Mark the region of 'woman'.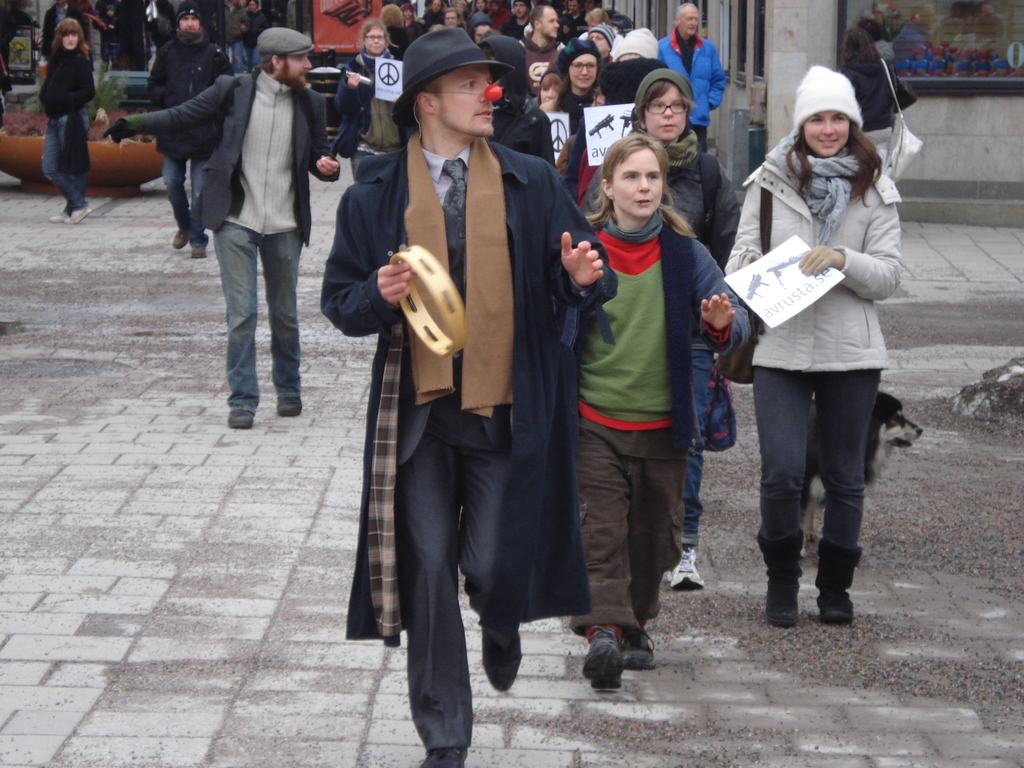
Region: <box>561,132,733,688</box>.
